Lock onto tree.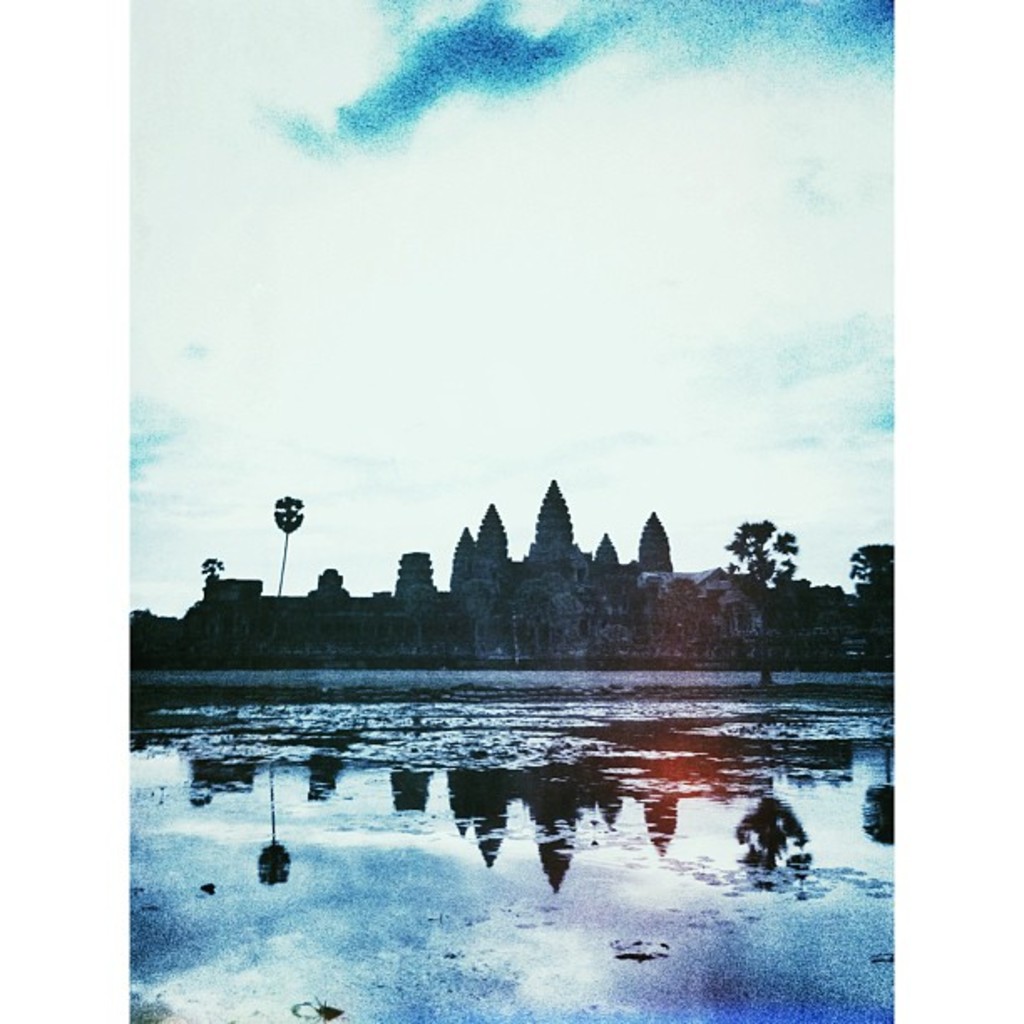
Locked: [left=848, top=534, right=900, bottom=701].
